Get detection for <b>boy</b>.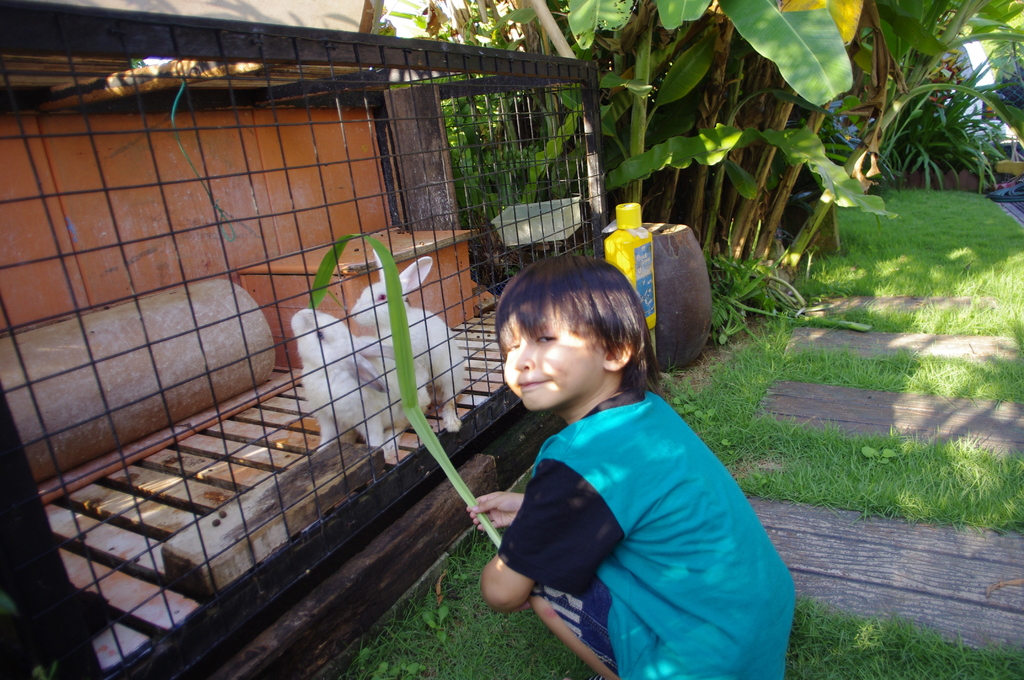
Detection: detection(488, 243, 768, 657).
